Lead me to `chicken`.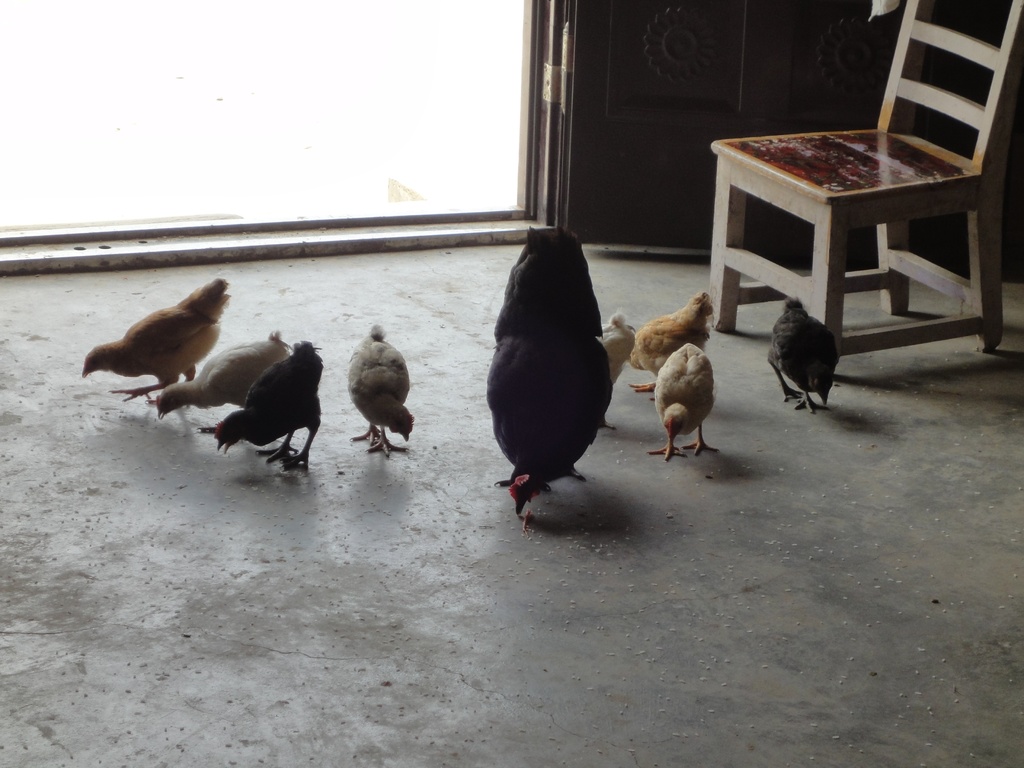
Lead to [65, 269, 235, 410].
